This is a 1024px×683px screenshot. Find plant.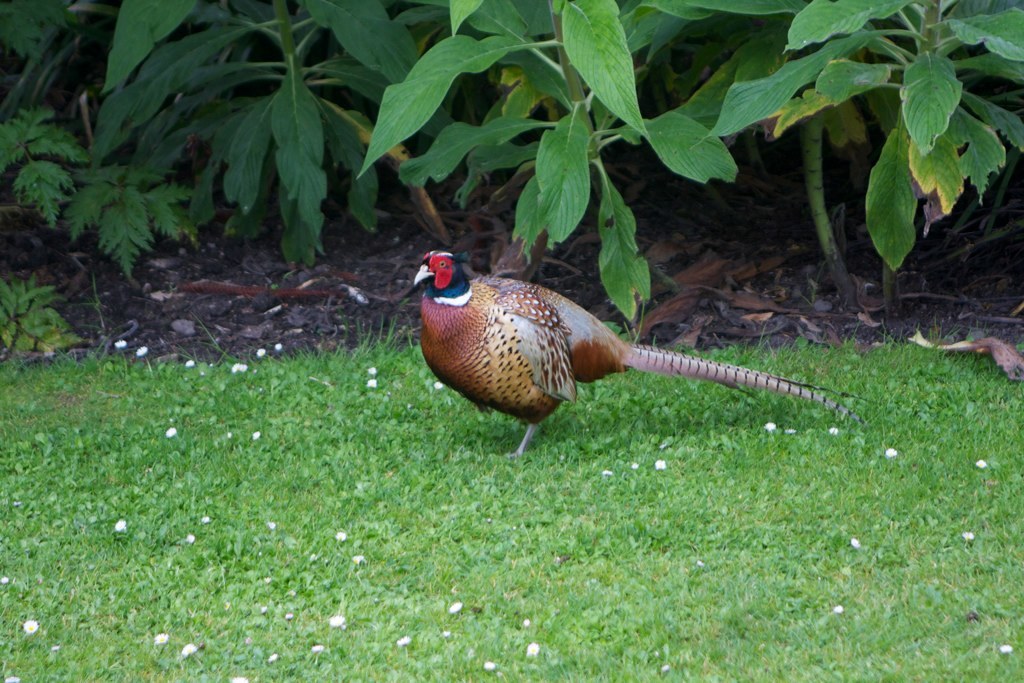
Bounding box: 0:0:210:293.
